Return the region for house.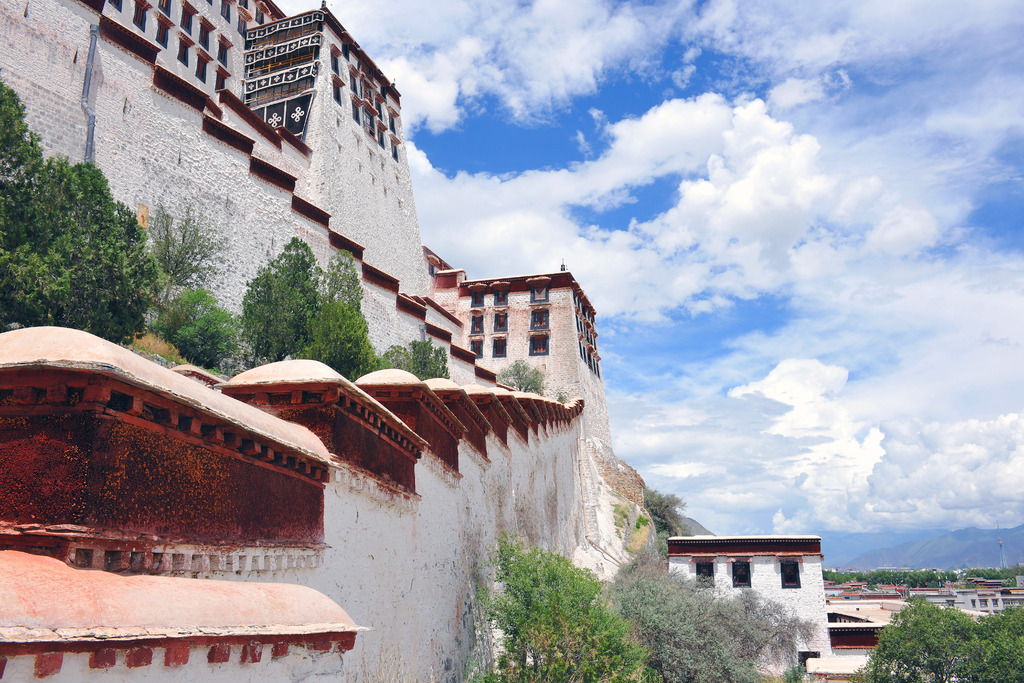
{"left": 0, "top": 0, "right": 430, "bottom": 333}.
